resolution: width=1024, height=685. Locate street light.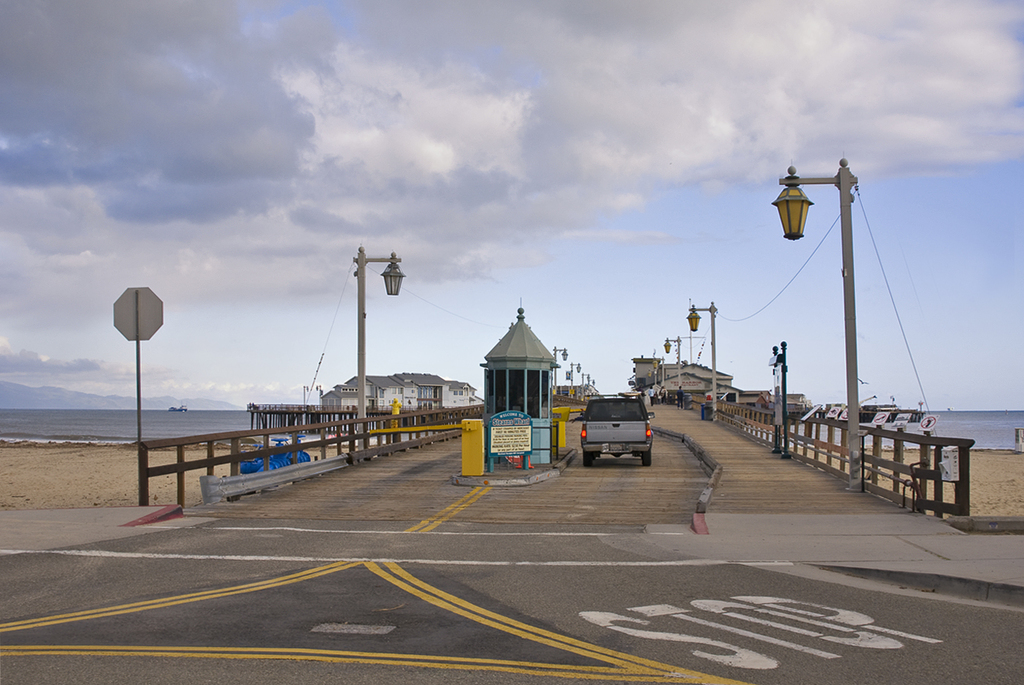
crop(755, 148, 864, 432).
